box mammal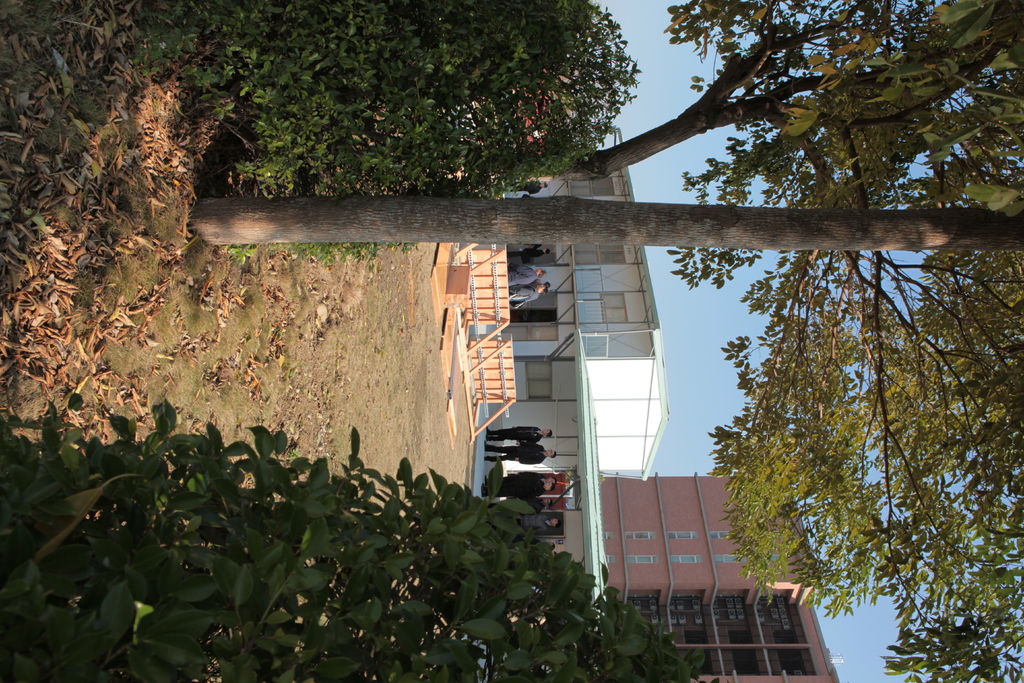
506, 245, 551, 261
